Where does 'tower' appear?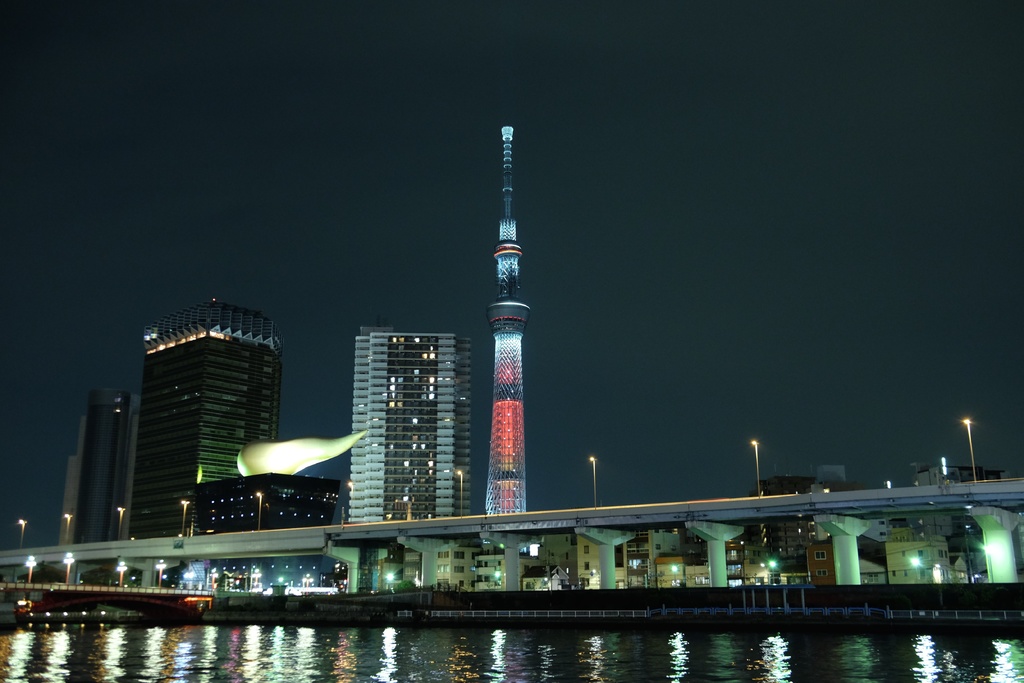
Appears at rect(74, 390, 140, 545).
